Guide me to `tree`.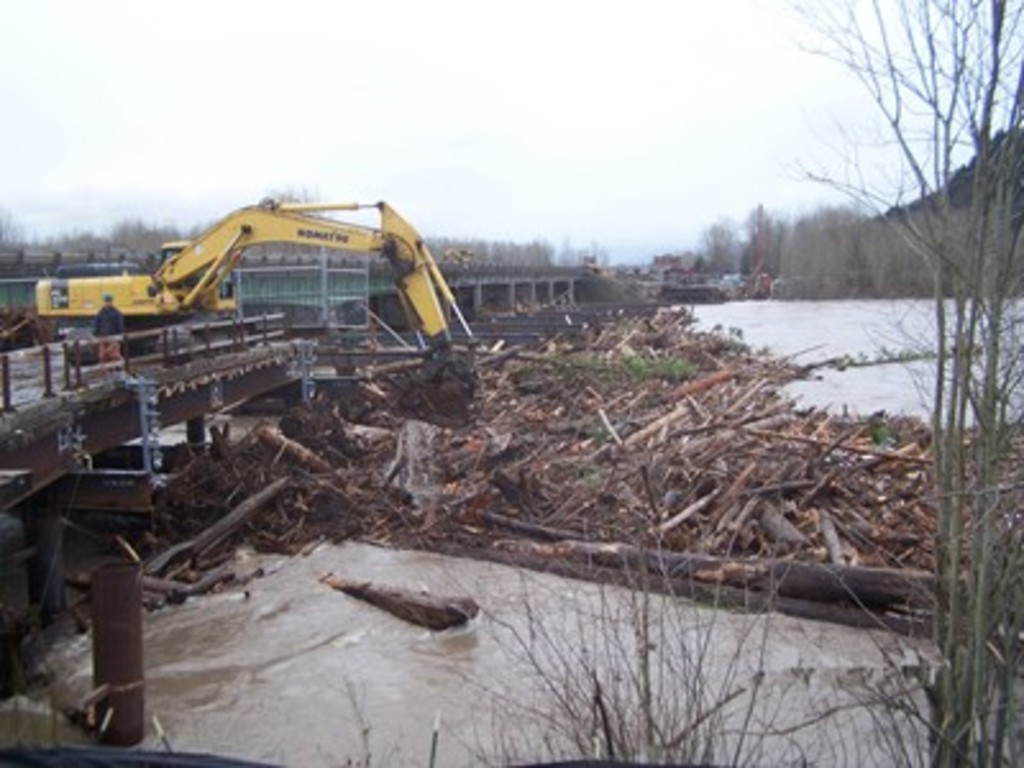
Guidance: Rect(788, 0, 1021, 760).
